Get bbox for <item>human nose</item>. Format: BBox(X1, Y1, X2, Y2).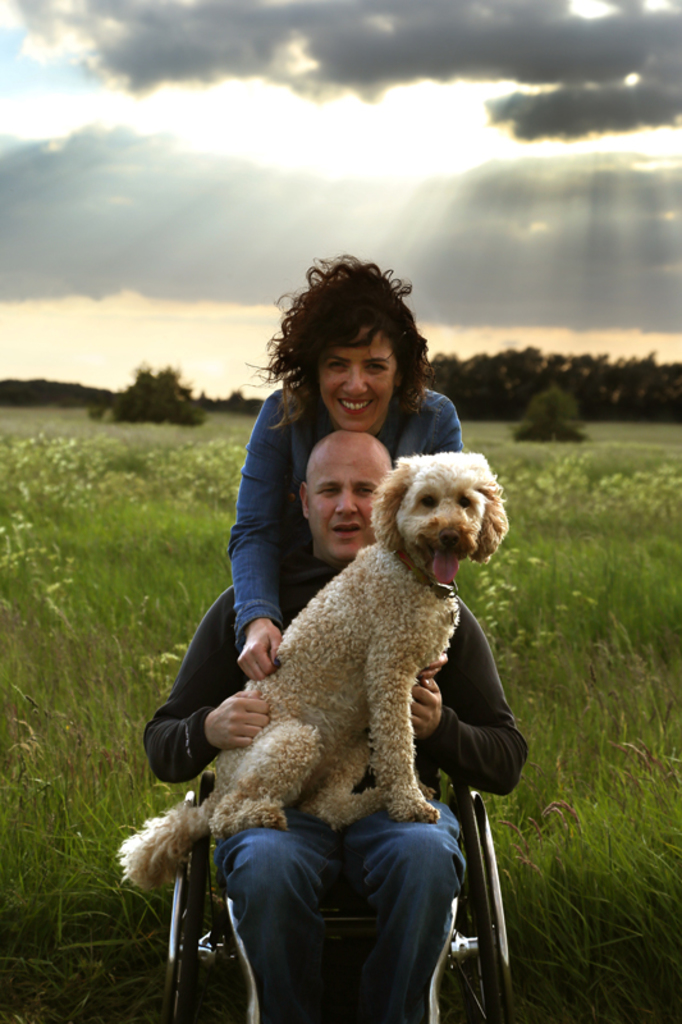
BBox(344, 361, 366, 399).
